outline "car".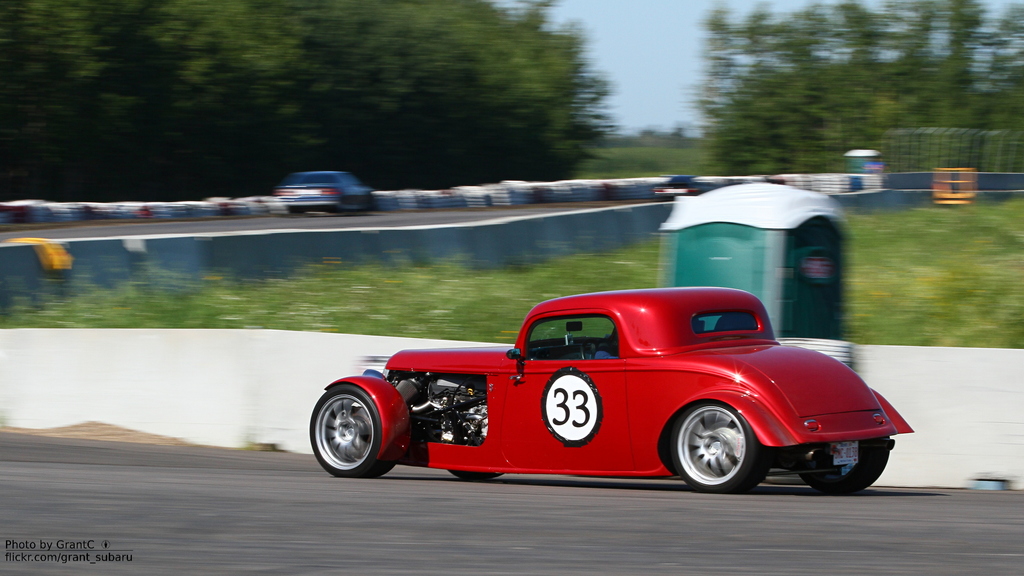
Outline: pyautogui.locateOnScreen(274, 164, 376, 217).
